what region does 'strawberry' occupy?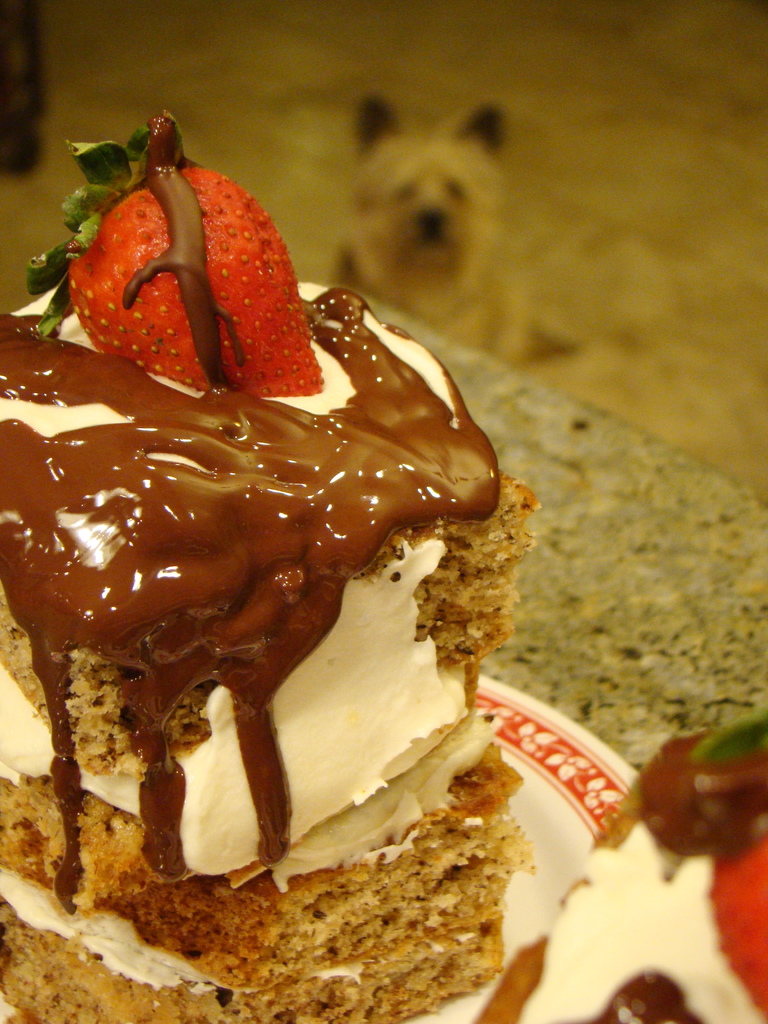
[694,822,767,1014].
